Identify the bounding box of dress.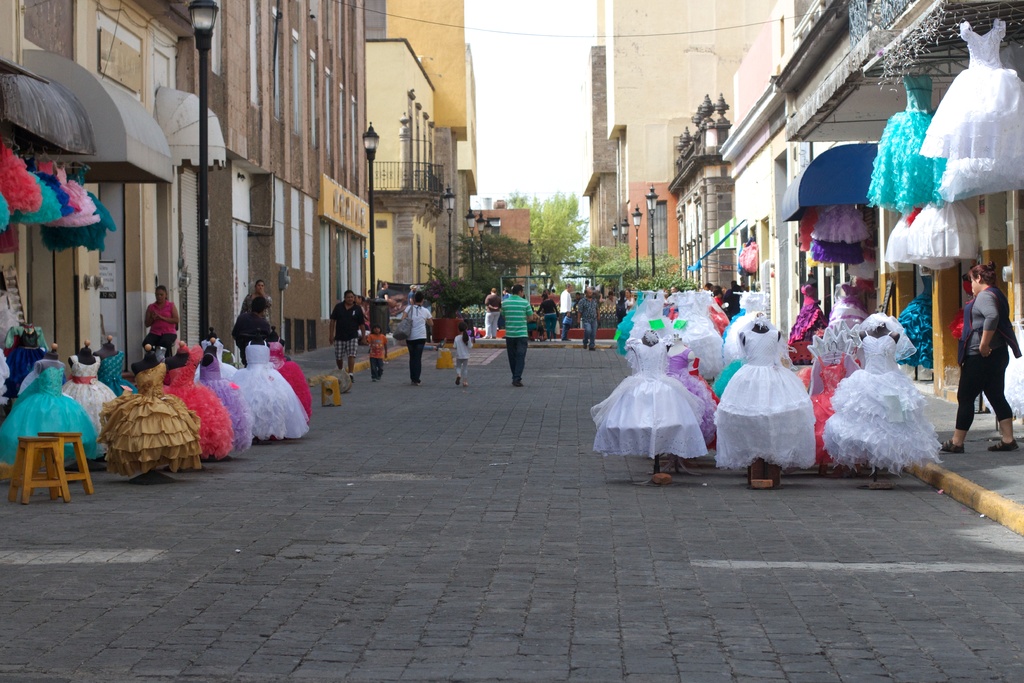
[888, 270, 936, 370].
